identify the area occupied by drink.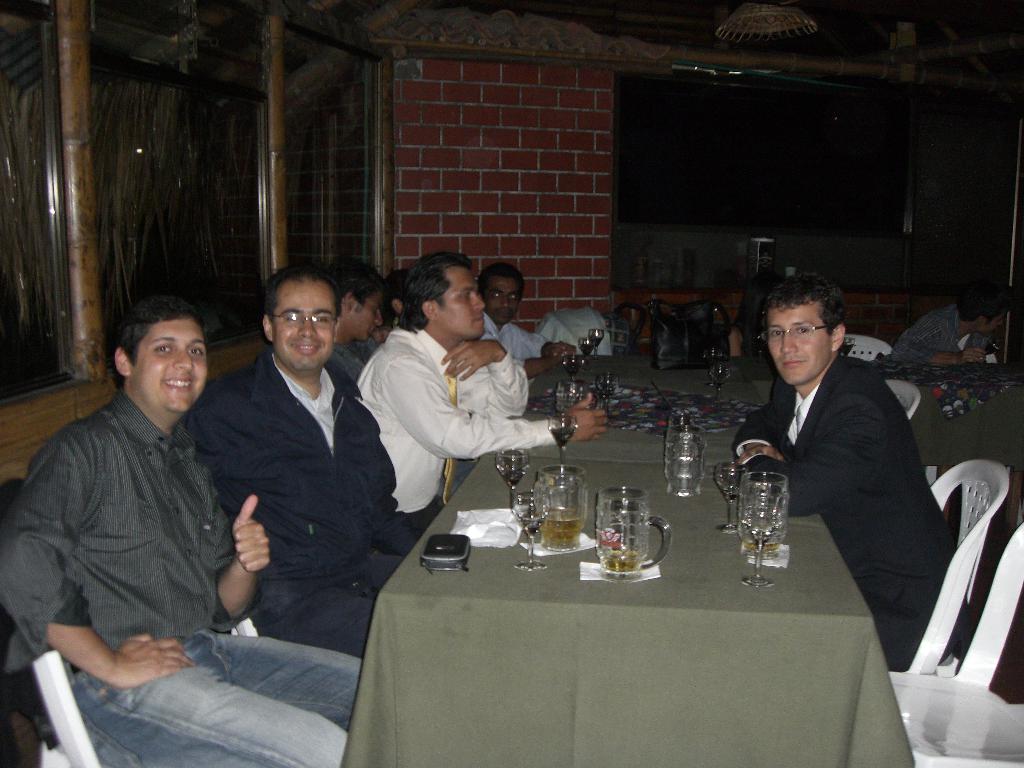
Area: 606:552:640:580.
